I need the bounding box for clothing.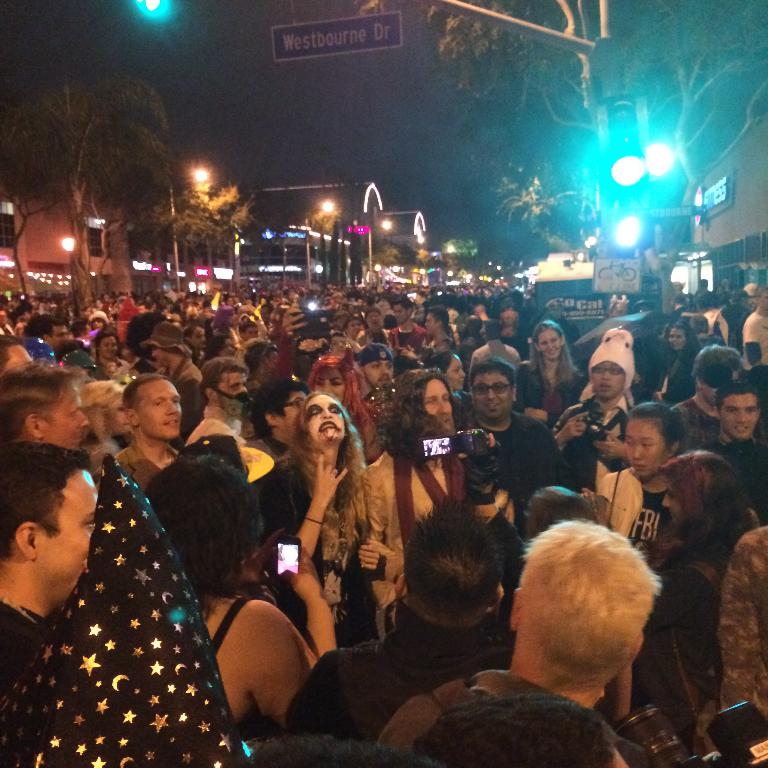
Here it is: <box>470,337,523,378</box>.
